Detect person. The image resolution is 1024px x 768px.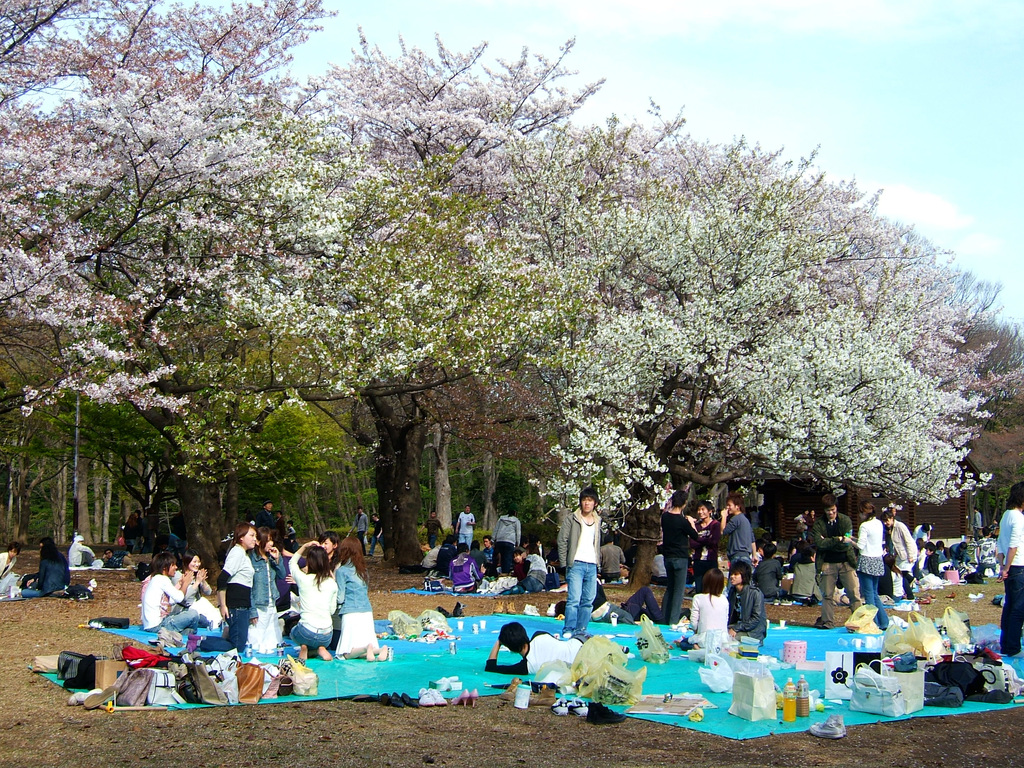
(x1=349, y1=504, x2=370, y2=553).
